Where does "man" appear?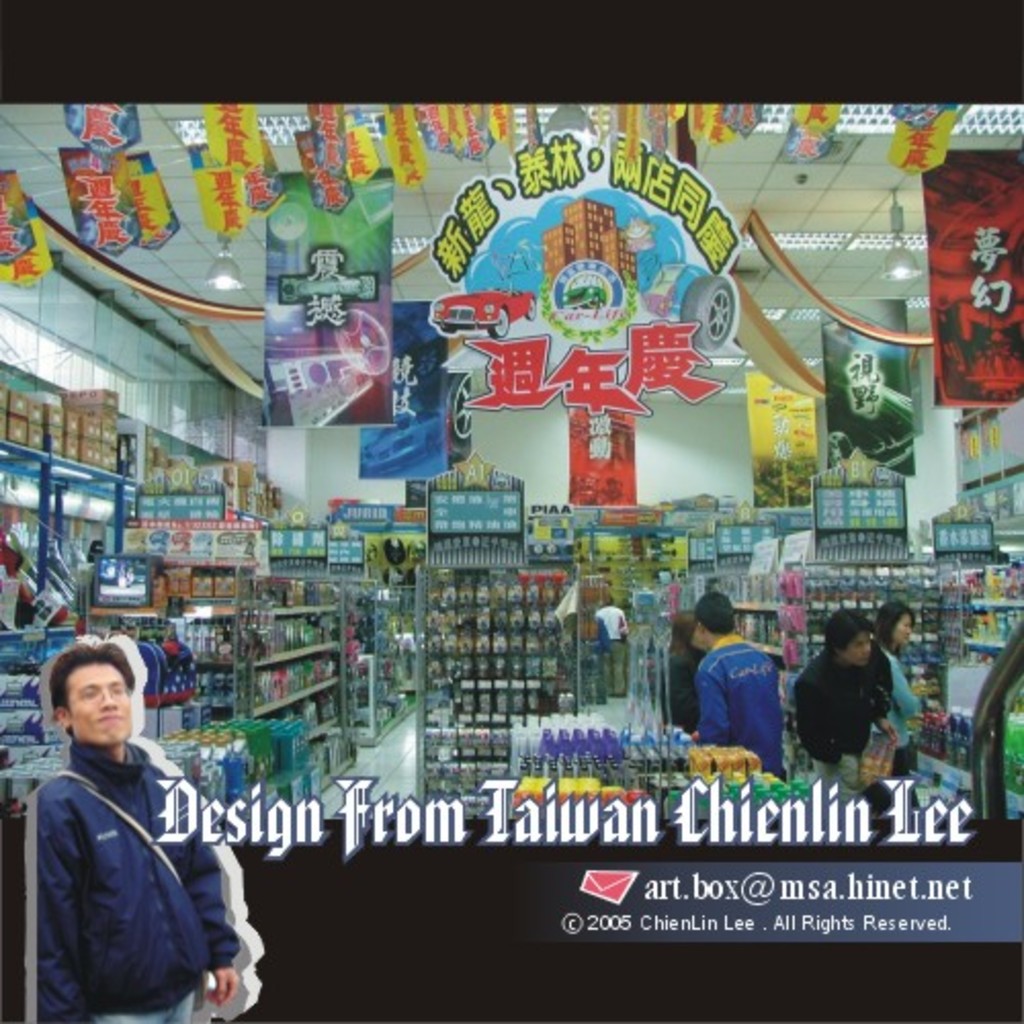
Appears at bbox=[791, 608, 897, 799].
